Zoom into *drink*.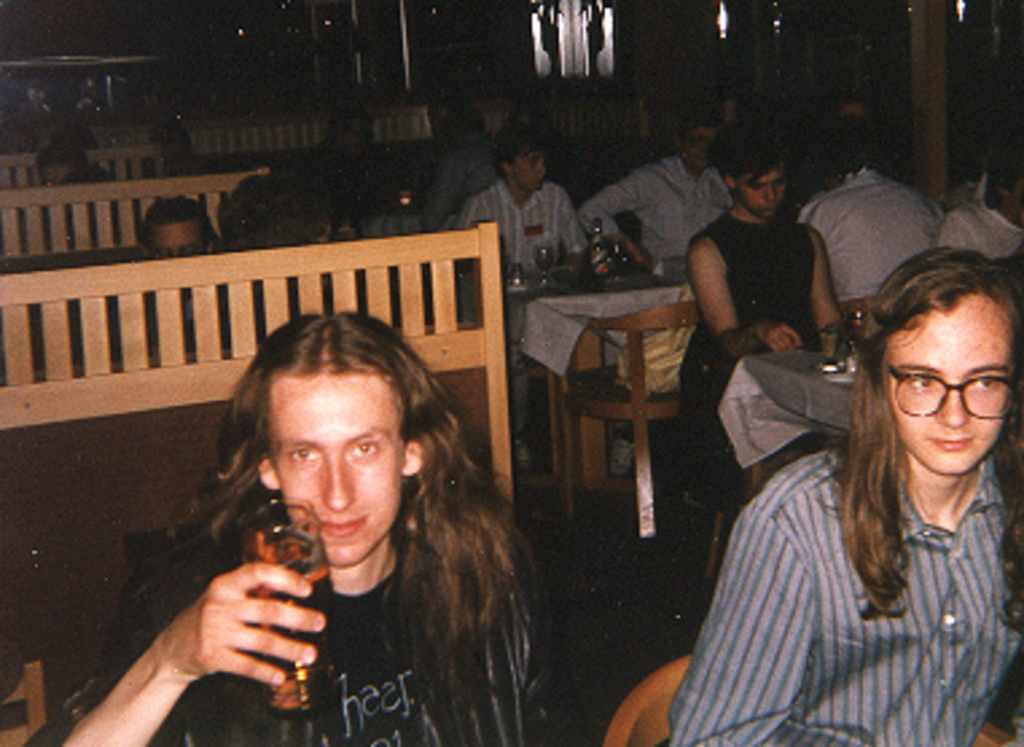
Zoom target: bbox(589, 234, 621, 277).
